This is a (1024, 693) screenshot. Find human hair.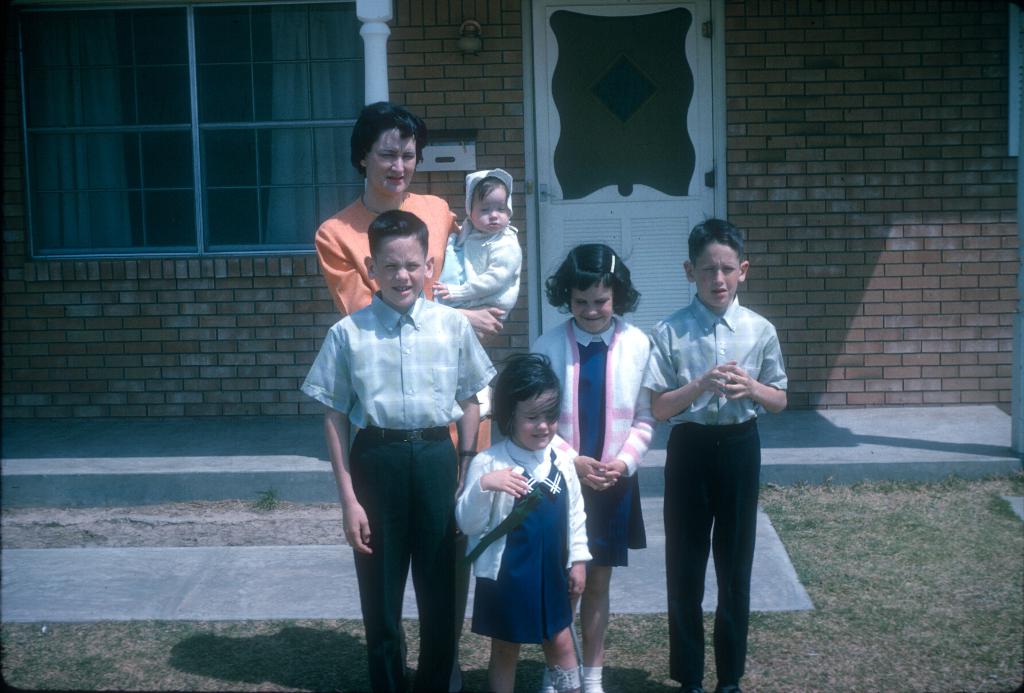
Bounding box: bbox(369, 206, 433, 264).
